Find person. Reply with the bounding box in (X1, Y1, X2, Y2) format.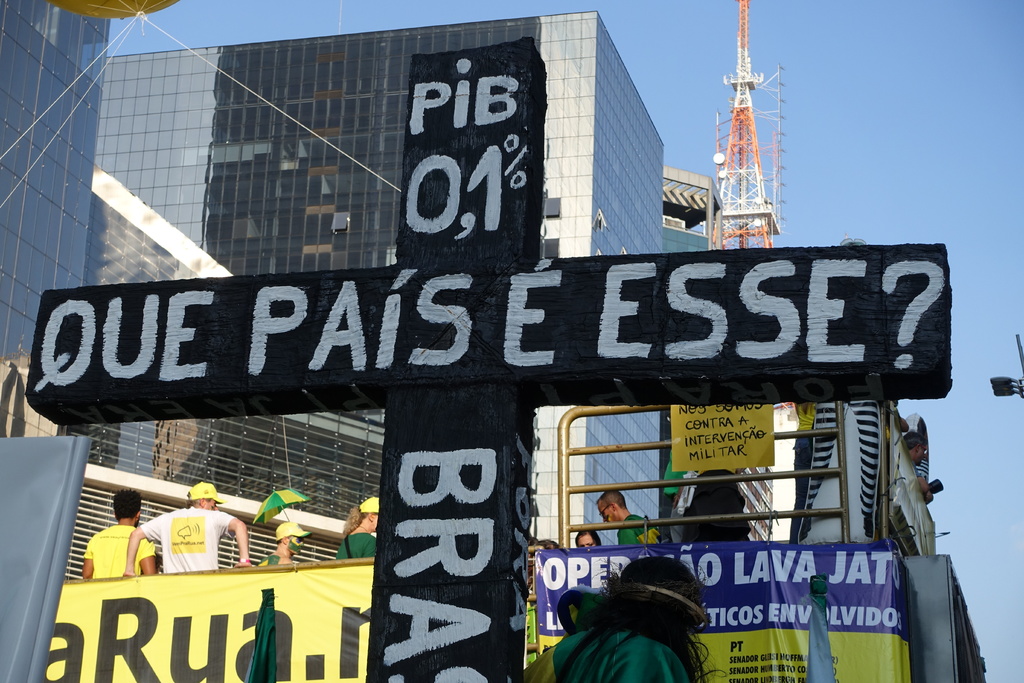
(119, 483, 255, 577).
